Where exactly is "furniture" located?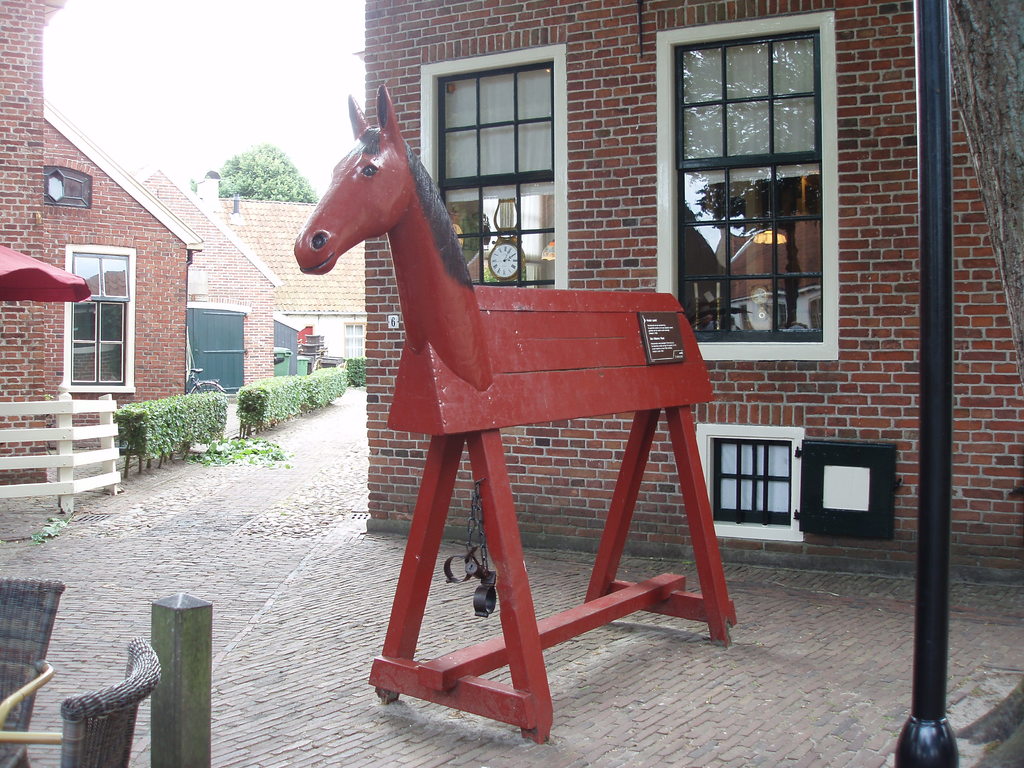
Its bounding box is 0, 579, 68, 767.
